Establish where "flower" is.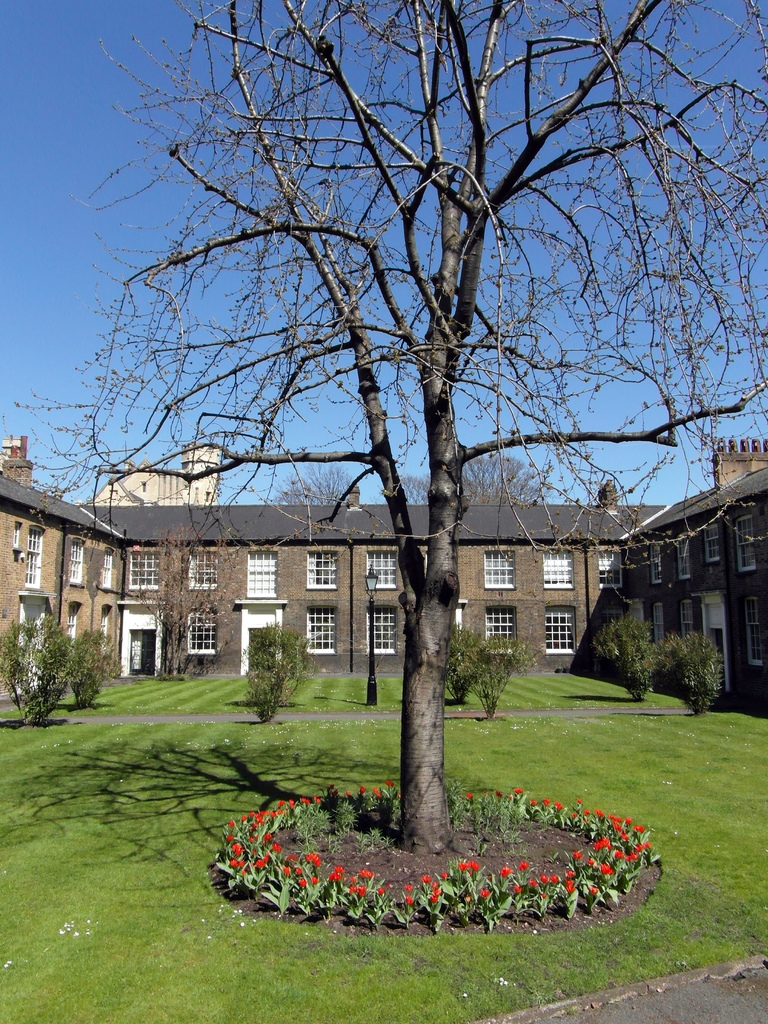
Established at 636, 844, 644, 851.
